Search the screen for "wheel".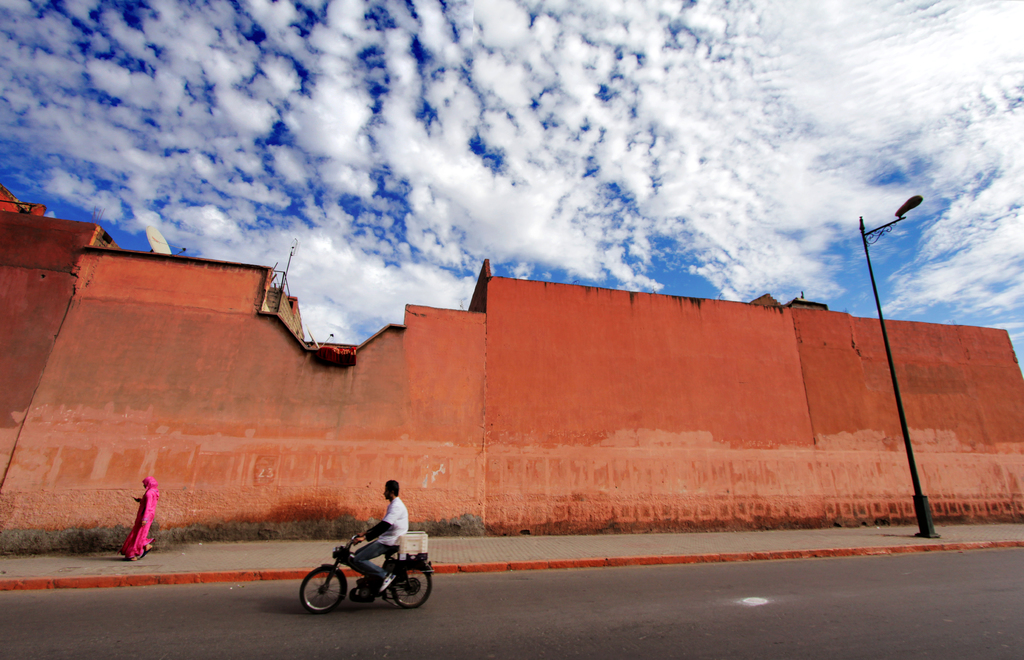
Found at 396,565,435,608.
